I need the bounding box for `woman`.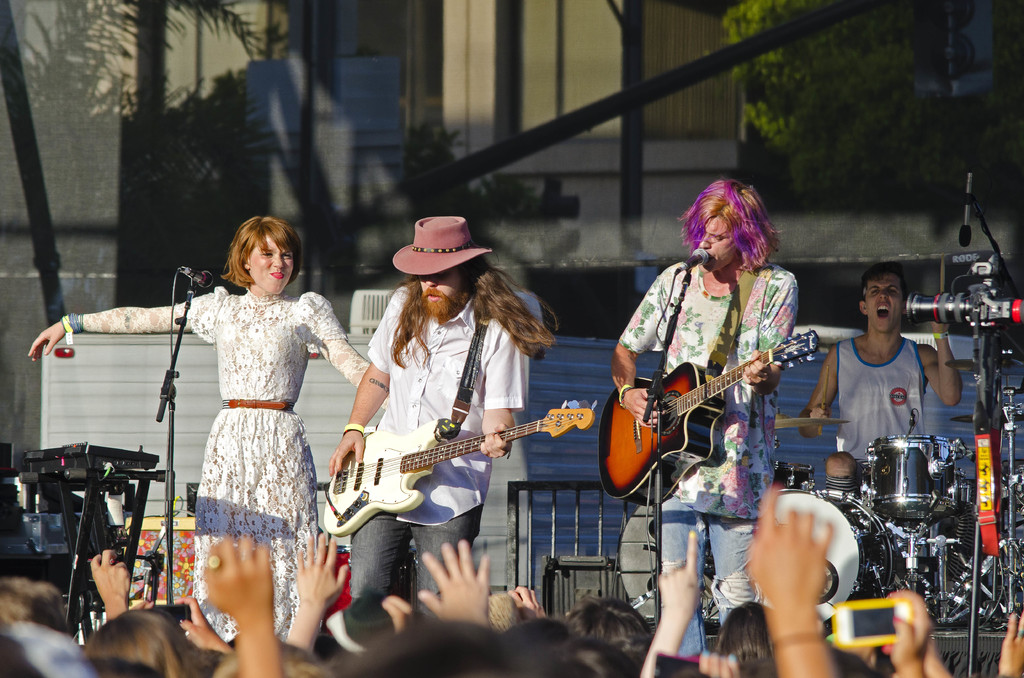
Here it is: 0,198,447,673.
